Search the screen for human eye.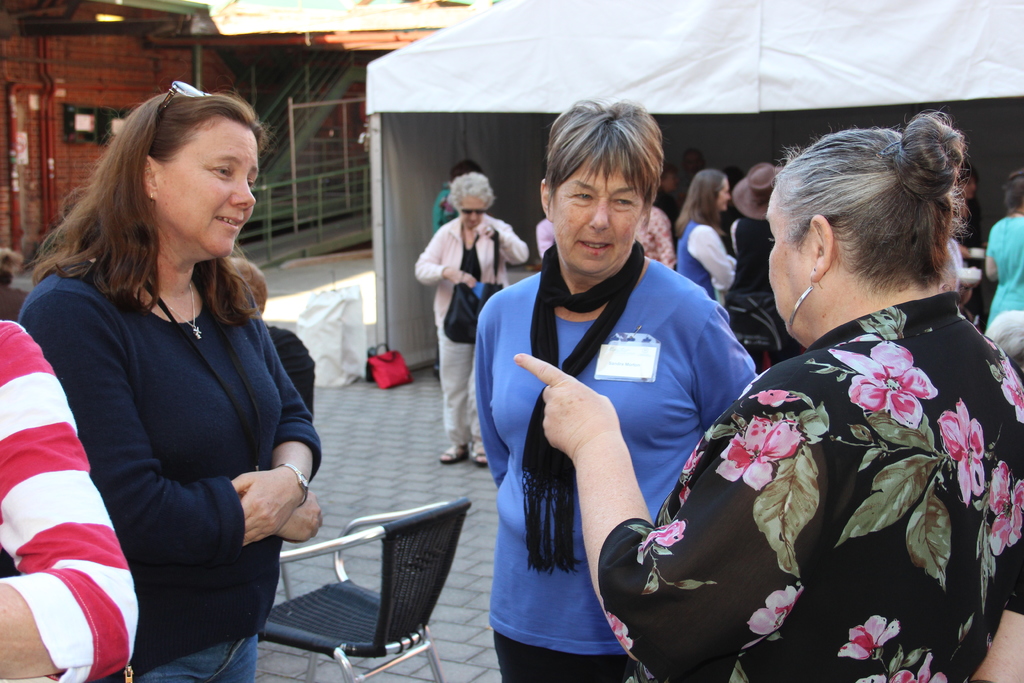
Found at box=[569, 190, 594, 204].
